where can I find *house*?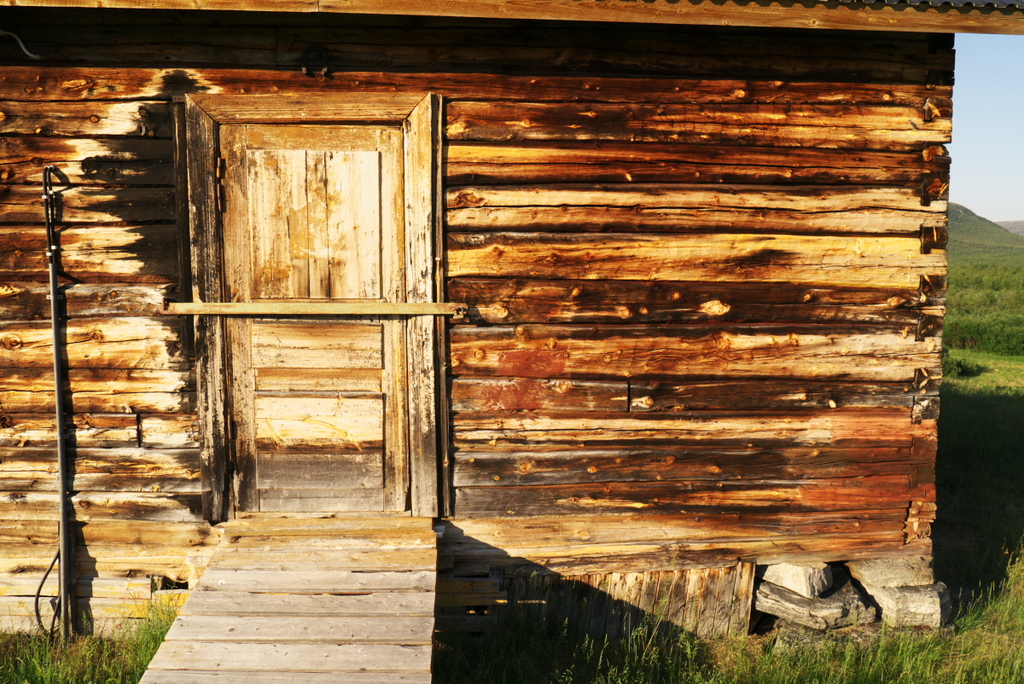
You can find it at (x1=0, y1=0, x2=1023, y2=683).
